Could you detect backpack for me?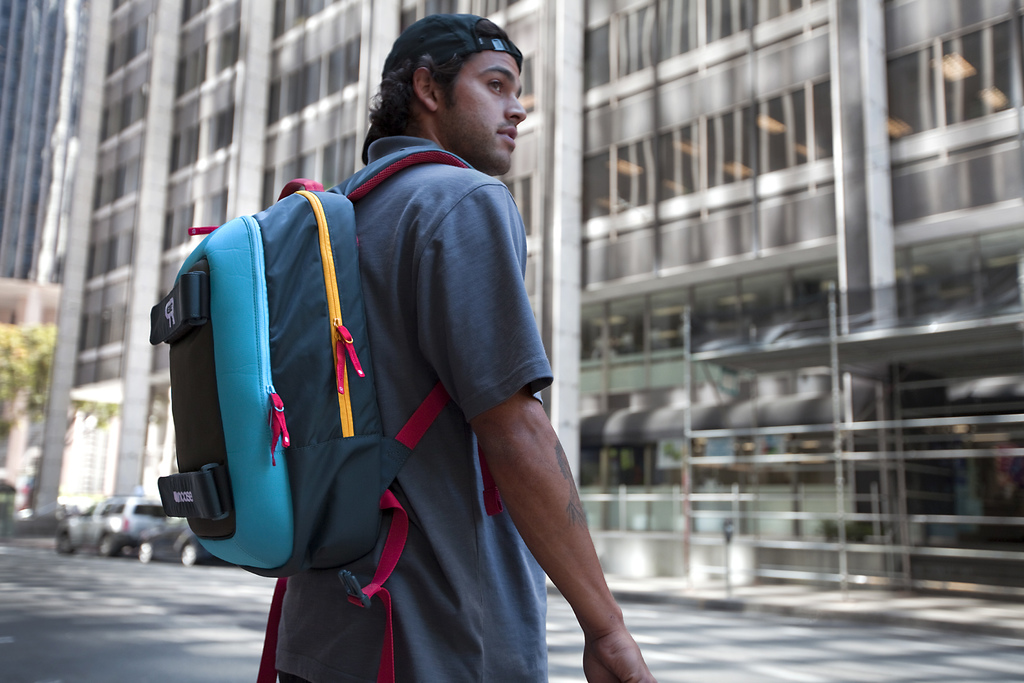
Detection result: 189:151:495:679.
